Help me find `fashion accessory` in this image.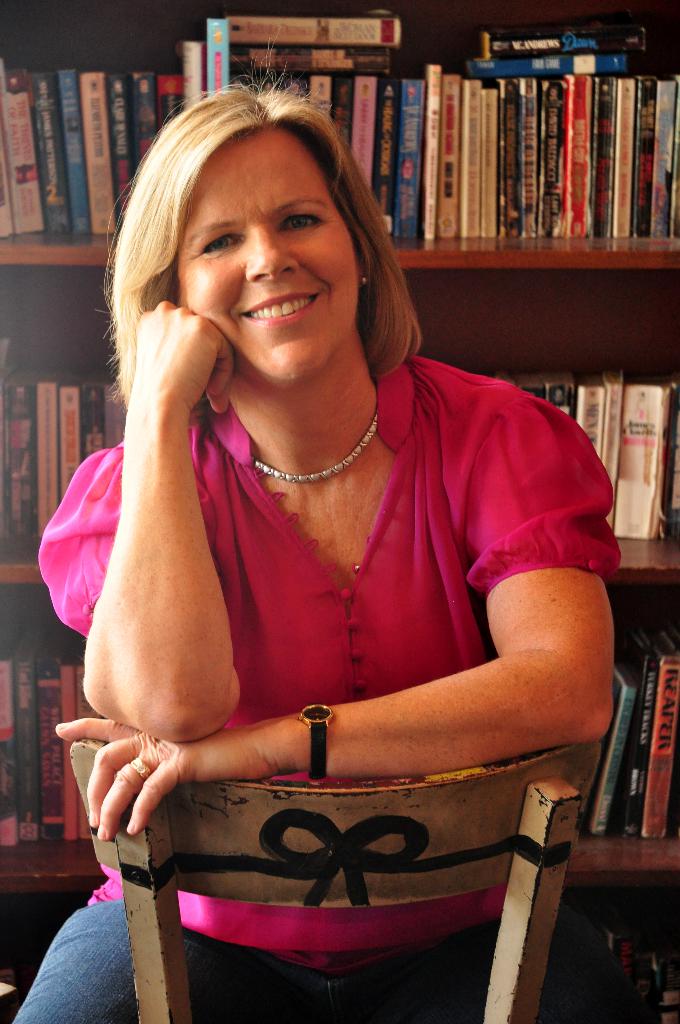
Found it: x1=250 y1=414 x2=384 y2=490.
